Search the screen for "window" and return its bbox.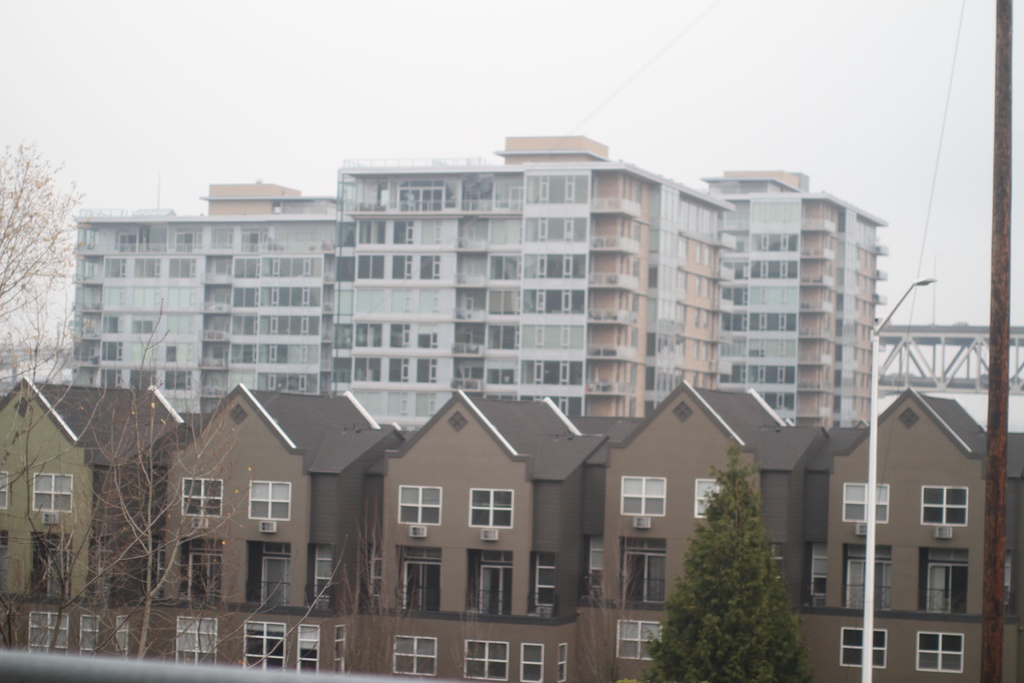
Found: Rect(27, 609, 70, 657).
